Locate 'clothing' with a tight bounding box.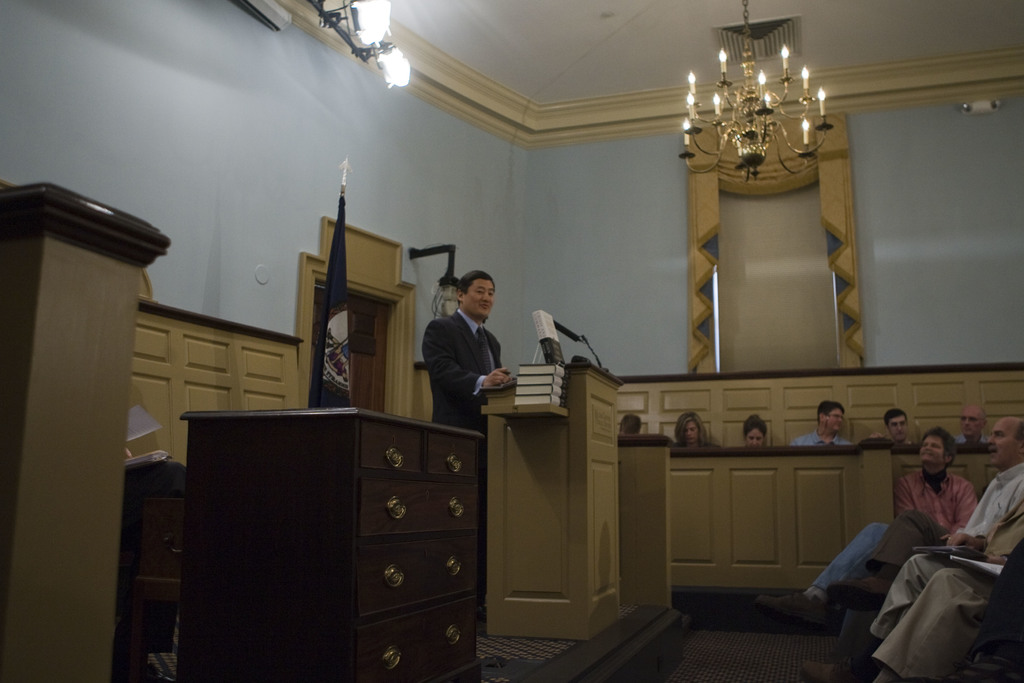
x1=869, y1=463, x2=1023, y2=641.
